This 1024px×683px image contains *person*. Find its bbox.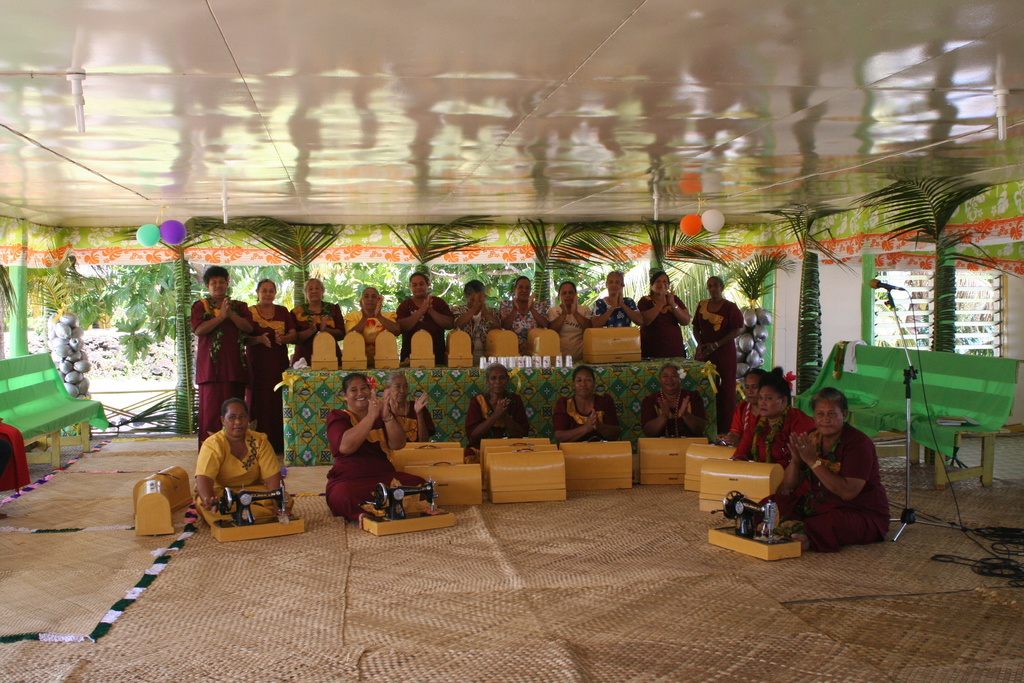
region(690, 276, 739, 370).
